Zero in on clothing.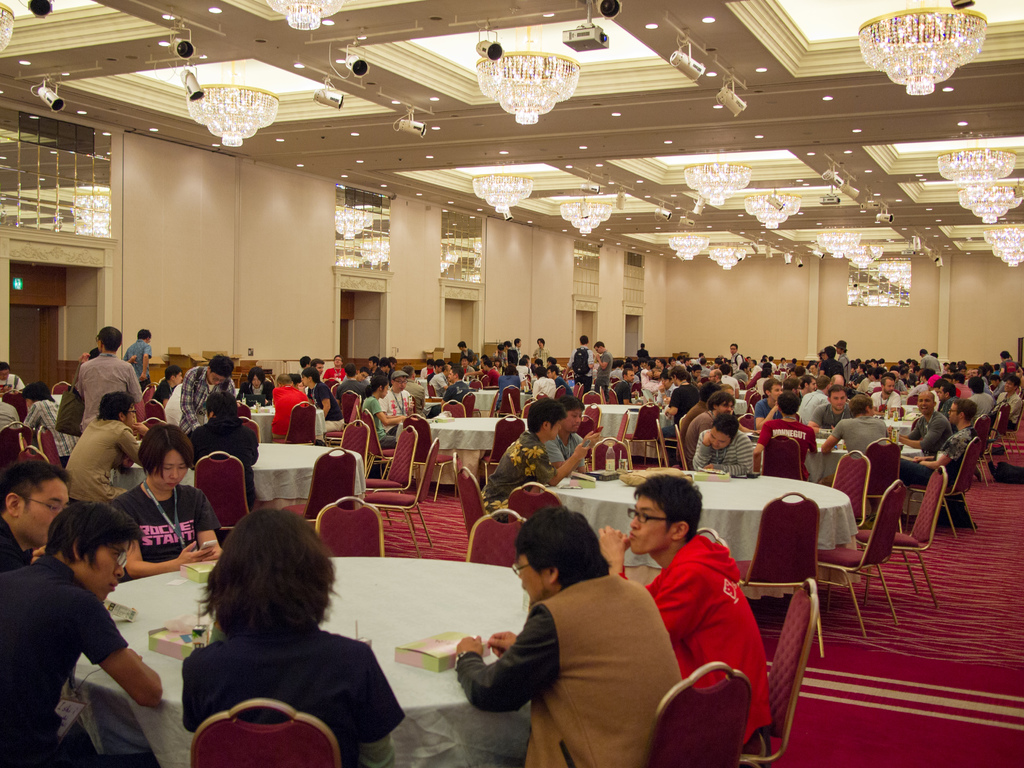
Zeroed in: bbox(638, 523, 771, 729).
